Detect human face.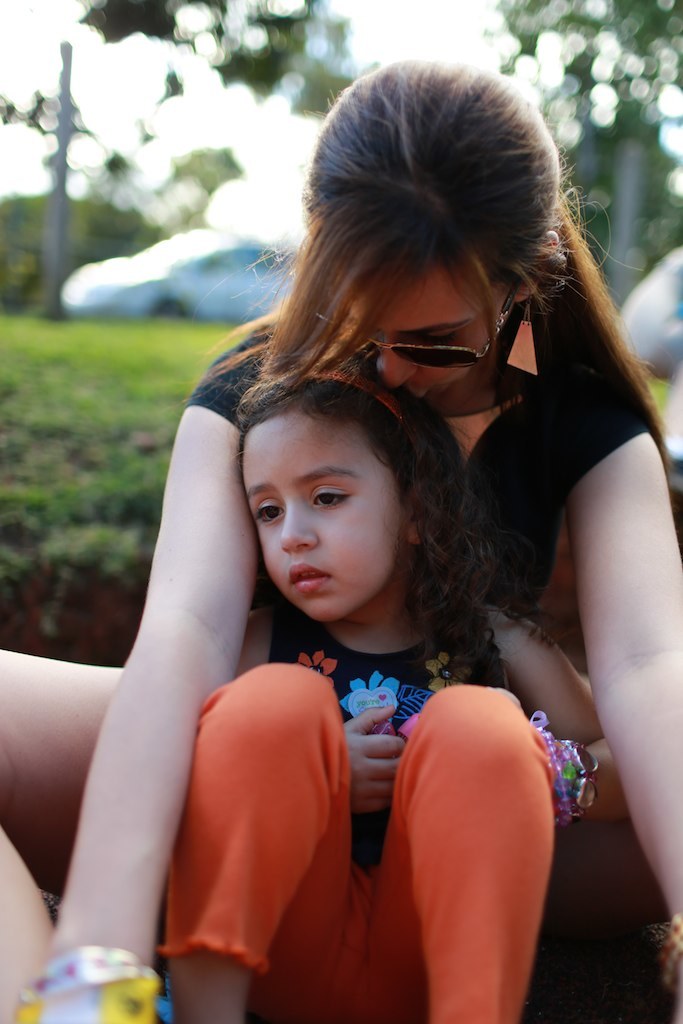
Detected at BBox(238, 407, 401, 632).
